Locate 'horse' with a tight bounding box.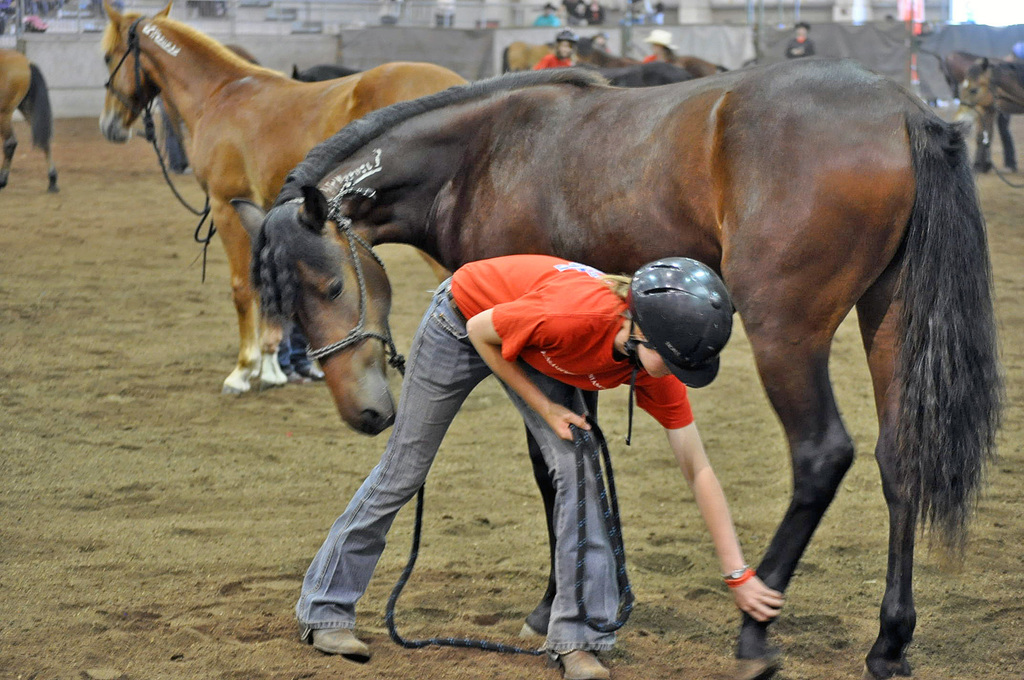
935:45:1014:172.
